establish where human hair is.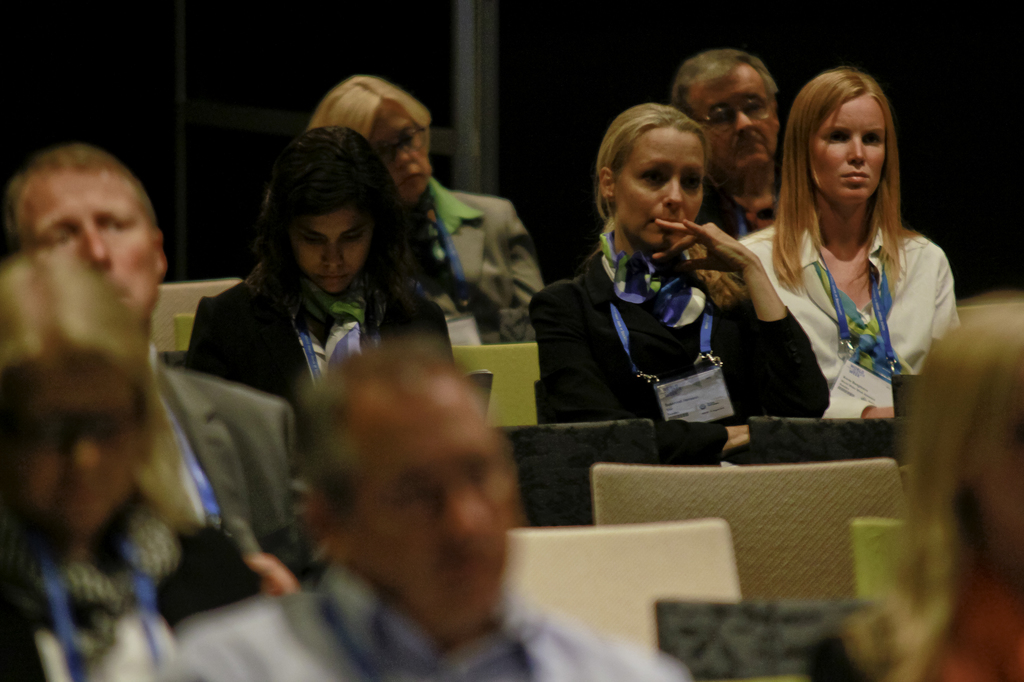
Established at crop(840, 283, 1023, 681).
